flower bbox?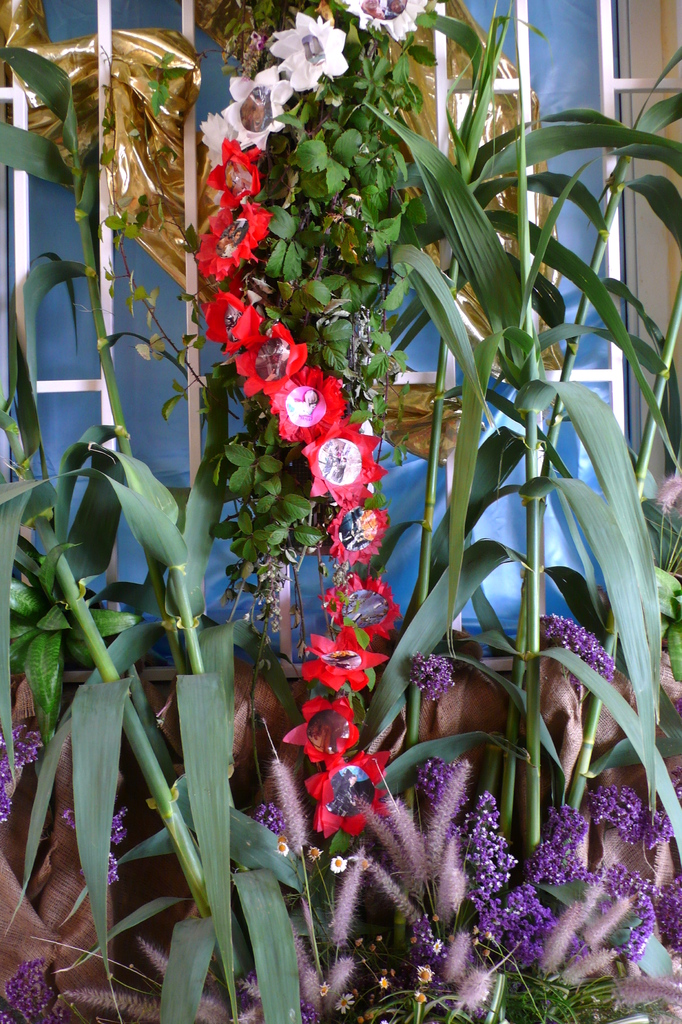
Rect(250, 792, 282, 837)
